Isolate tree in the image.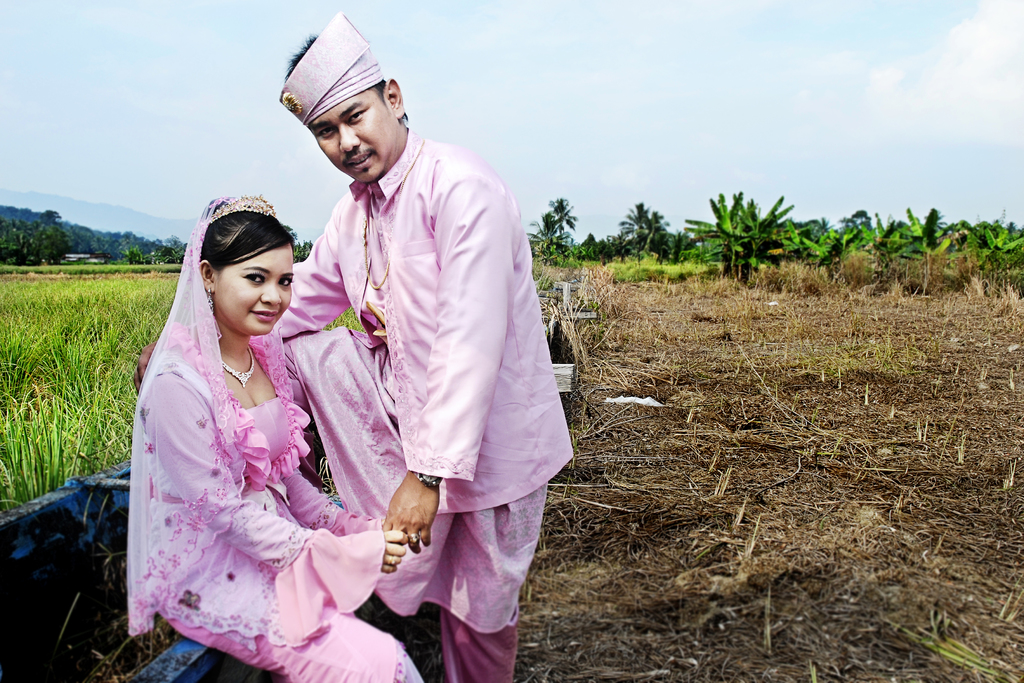
Isolated region: {"left": 680, "top": 185, "right": 792, "bottom": 291}.
